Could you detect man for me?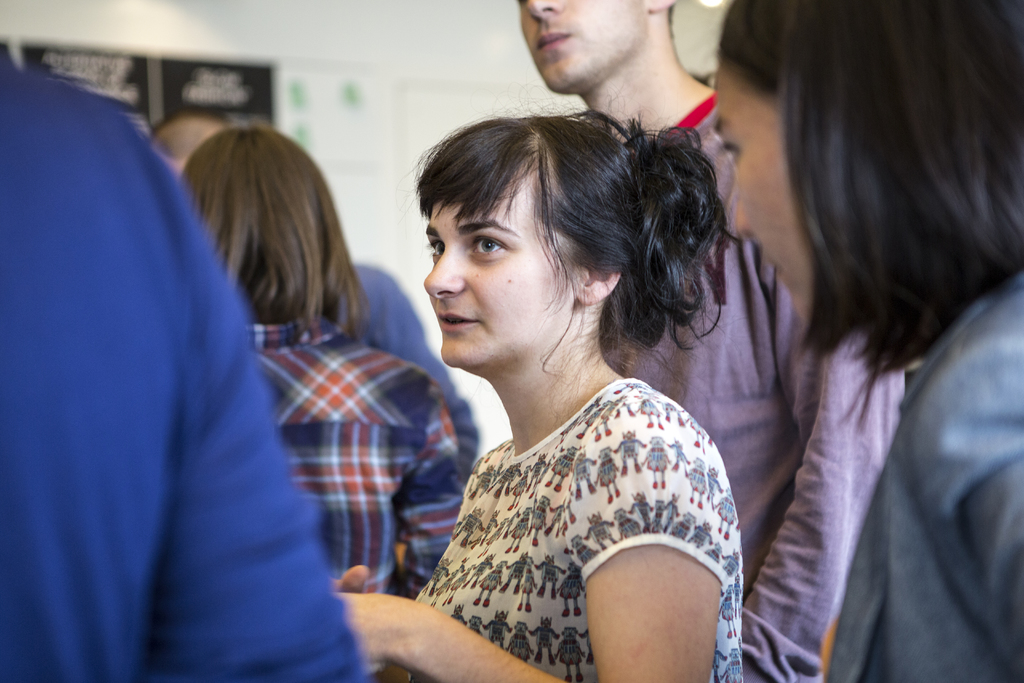
Detection result: x1=520 y1=0 x2=902 y2=682.
